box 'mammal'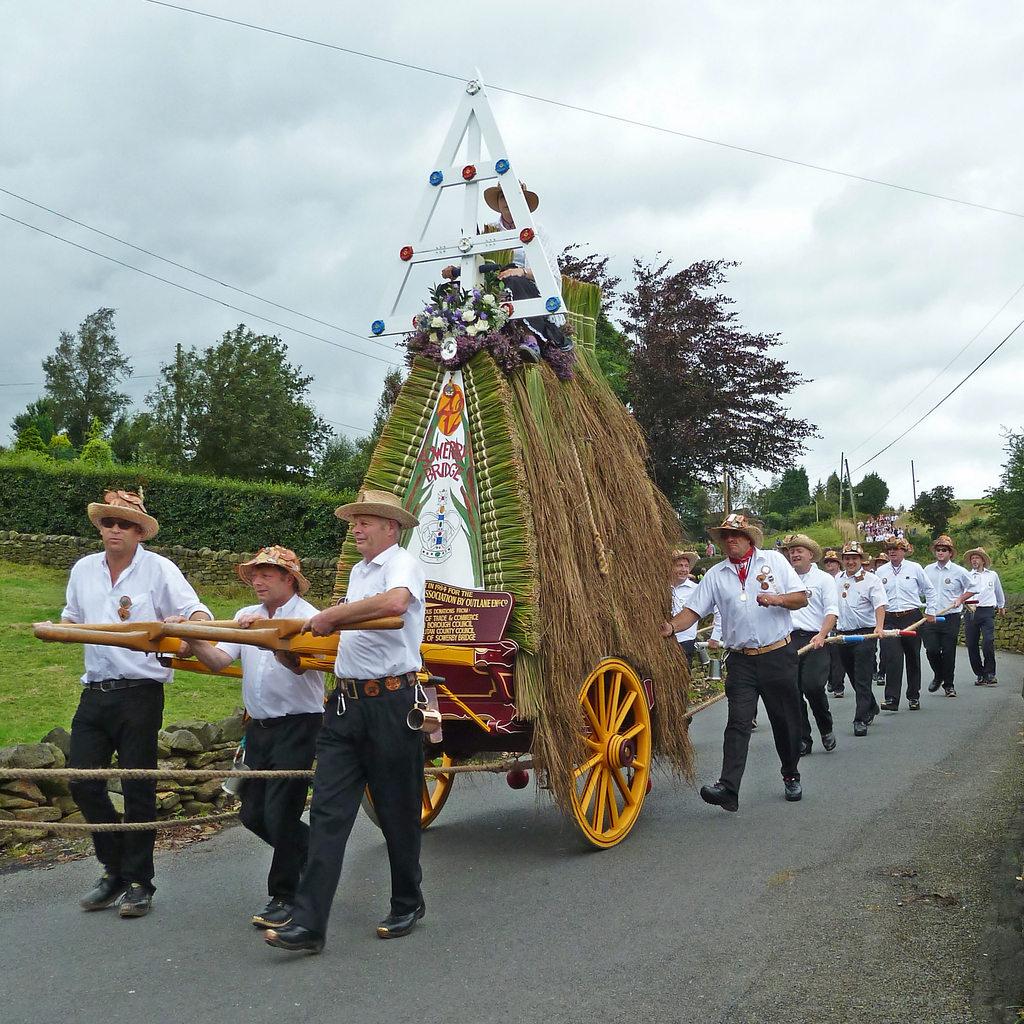
[961, 545, 1005, 687]
